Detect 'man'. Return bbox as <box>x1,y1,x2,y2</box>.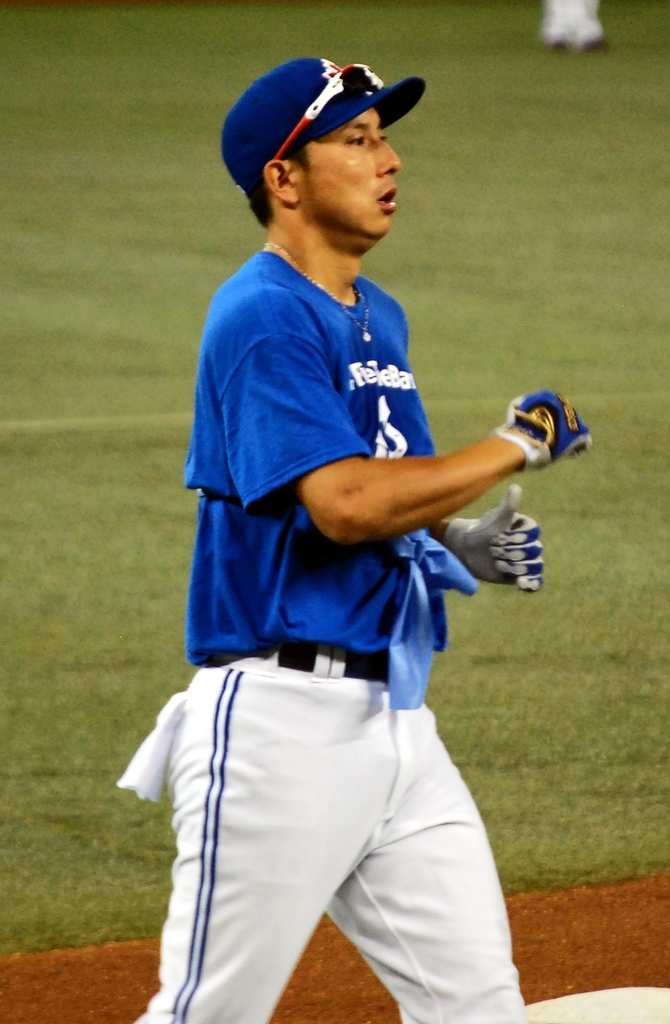
<box>140,45,572,1023</box>.
